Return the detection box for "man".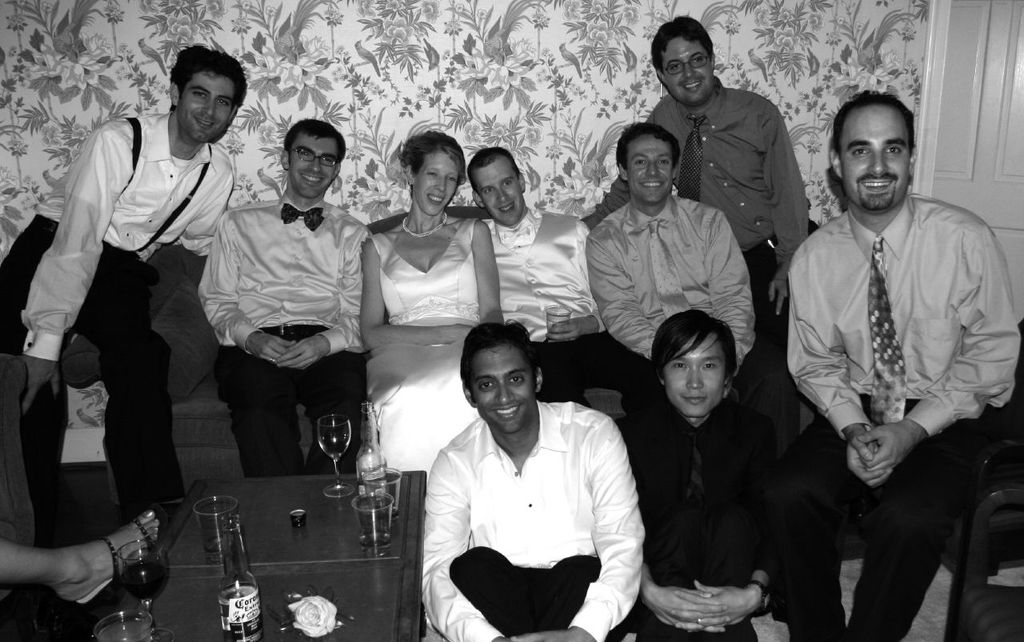
box(755, 98, 1018, 641).
